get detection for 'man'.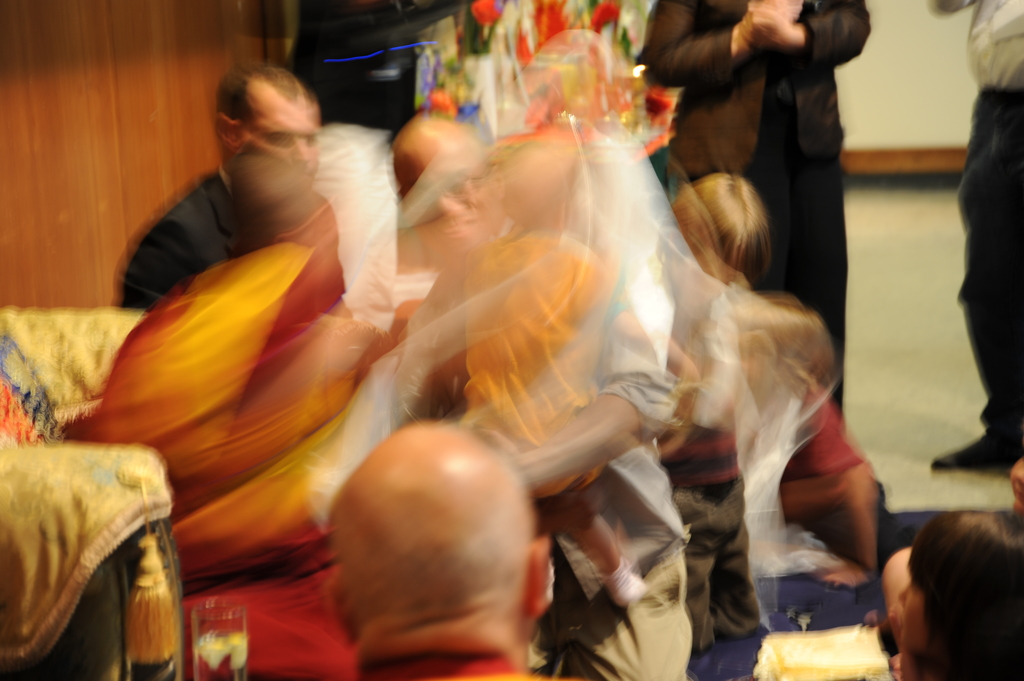
Detection: (x1=114, y1=52, x2=323, y2=318).
